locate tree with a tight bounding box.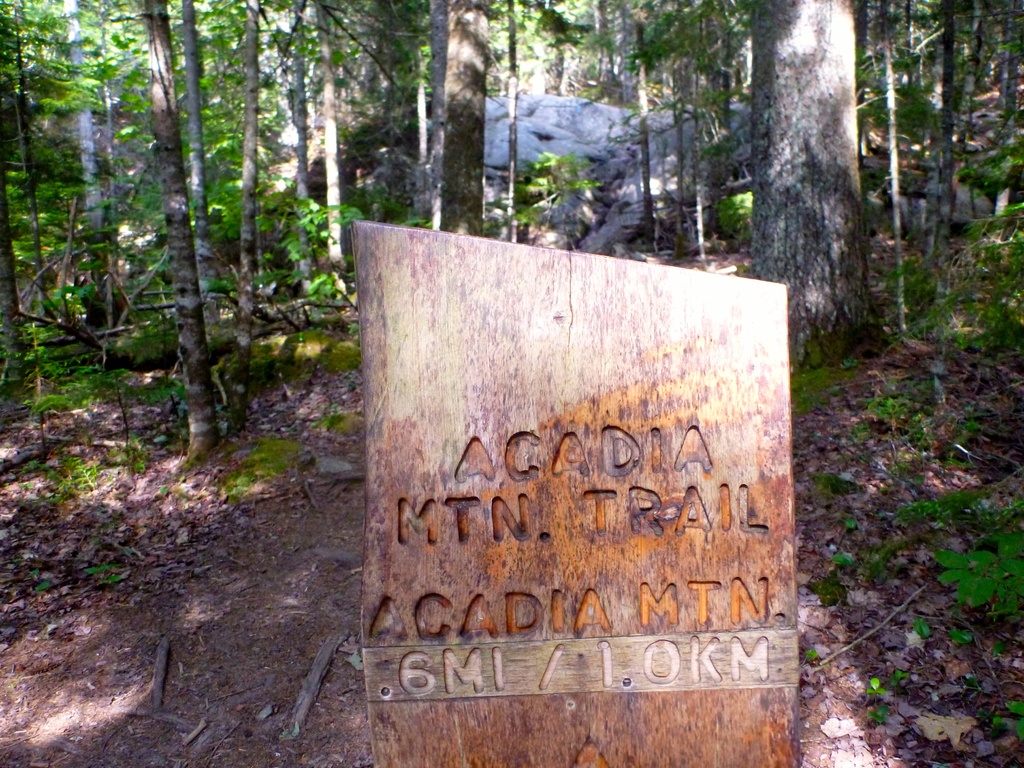
<region>310, 3, 359, 260</region>.
